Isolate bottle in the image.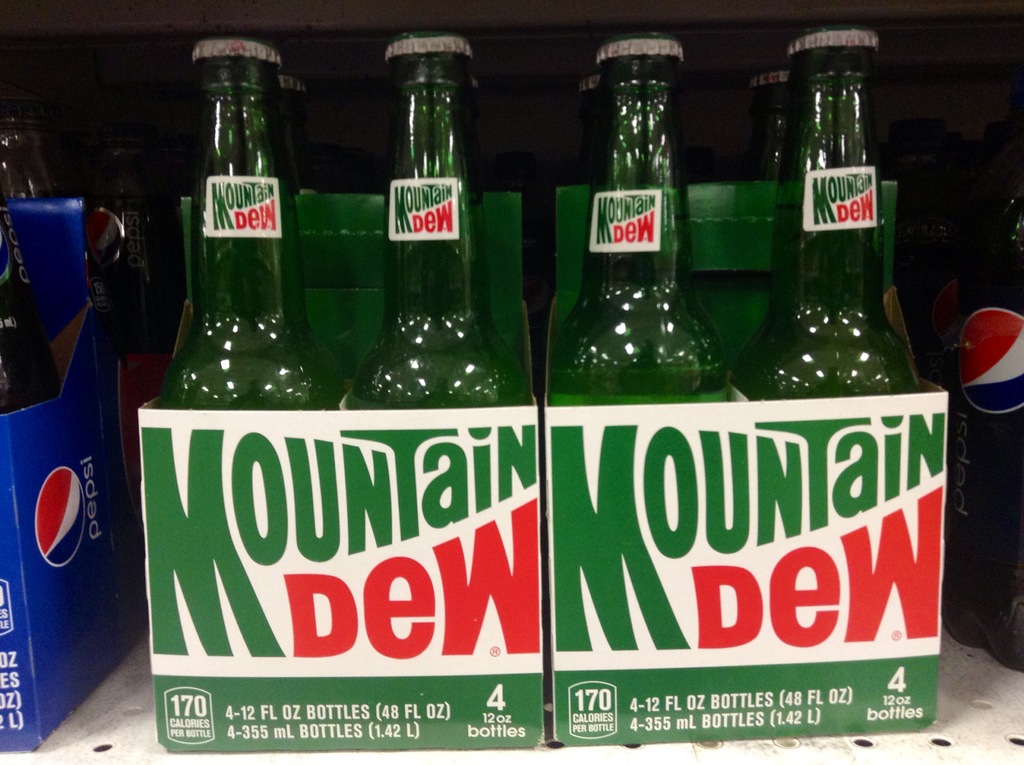
Isolated region: 733/68/794/190.
